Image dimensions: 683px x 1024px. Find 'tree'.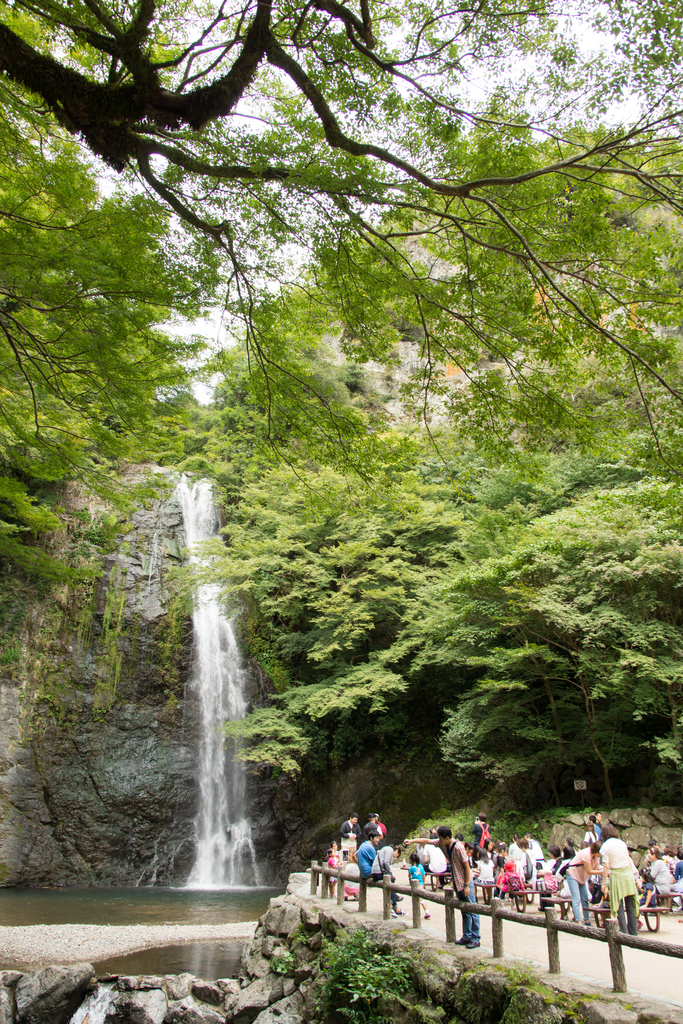
x1=0 y1=0 x2=682 y2=500.
